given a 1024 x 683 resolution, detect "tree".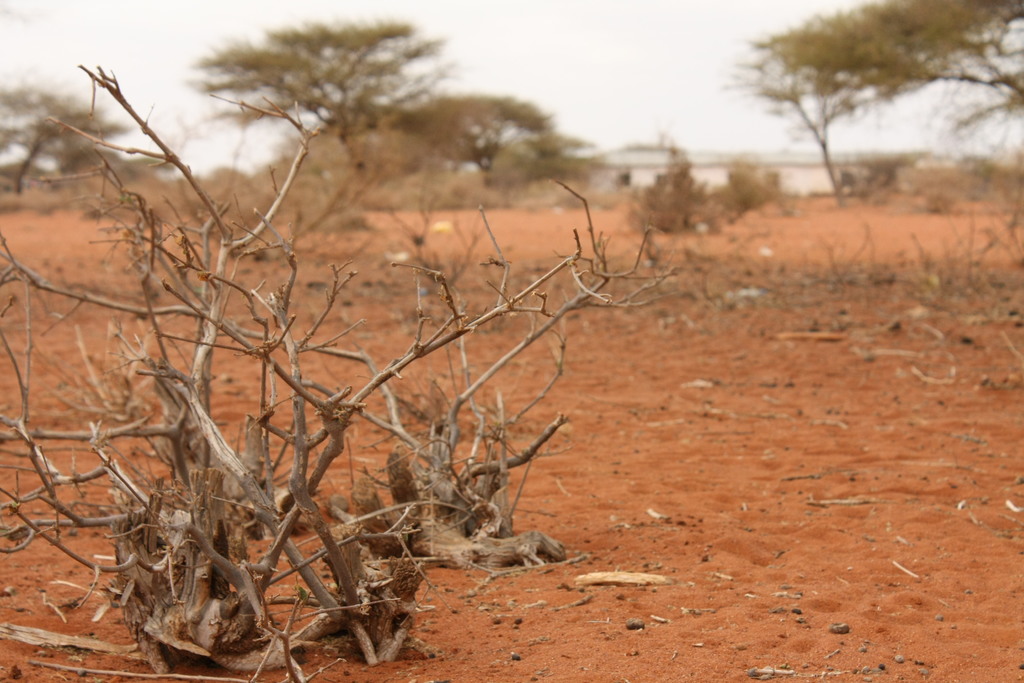
x1=0 y1=54 x2=670 y2=682.
